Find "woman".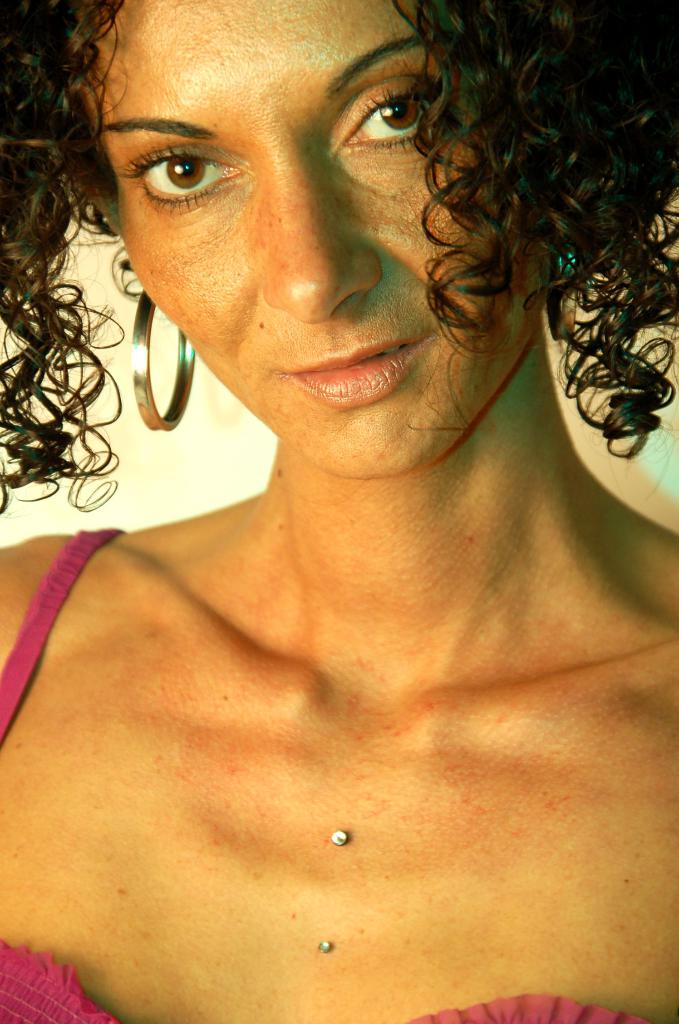
box(0, 0, 678, 938).
